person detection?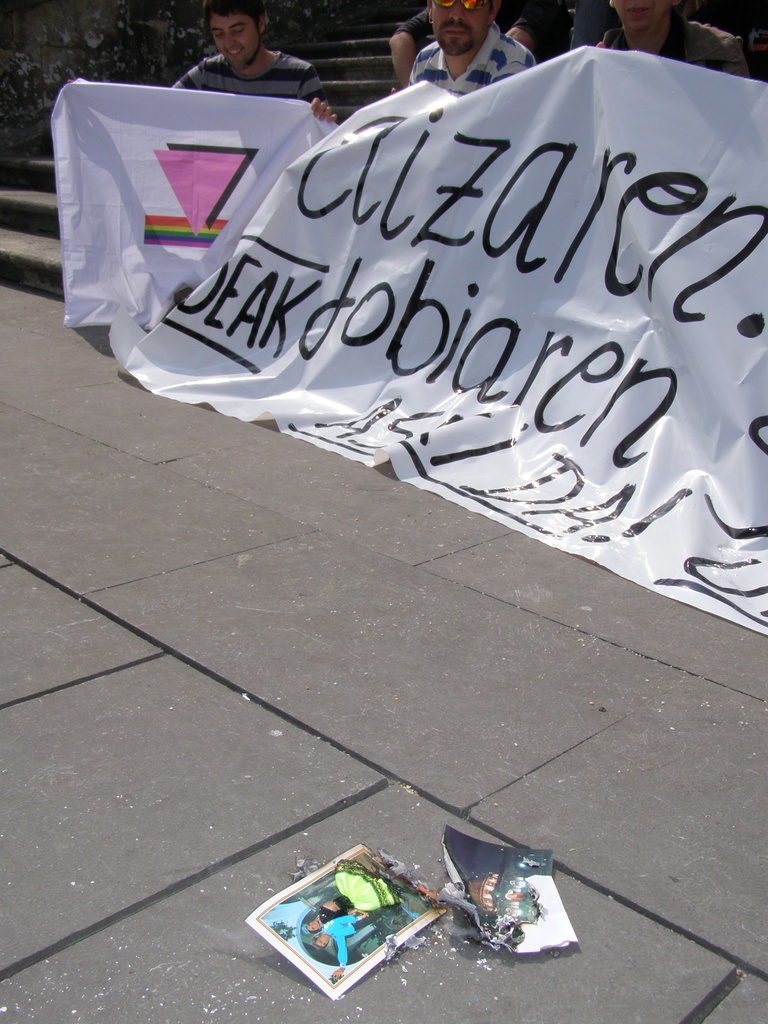
x1=173, y1=13, x2=344, y2=102
